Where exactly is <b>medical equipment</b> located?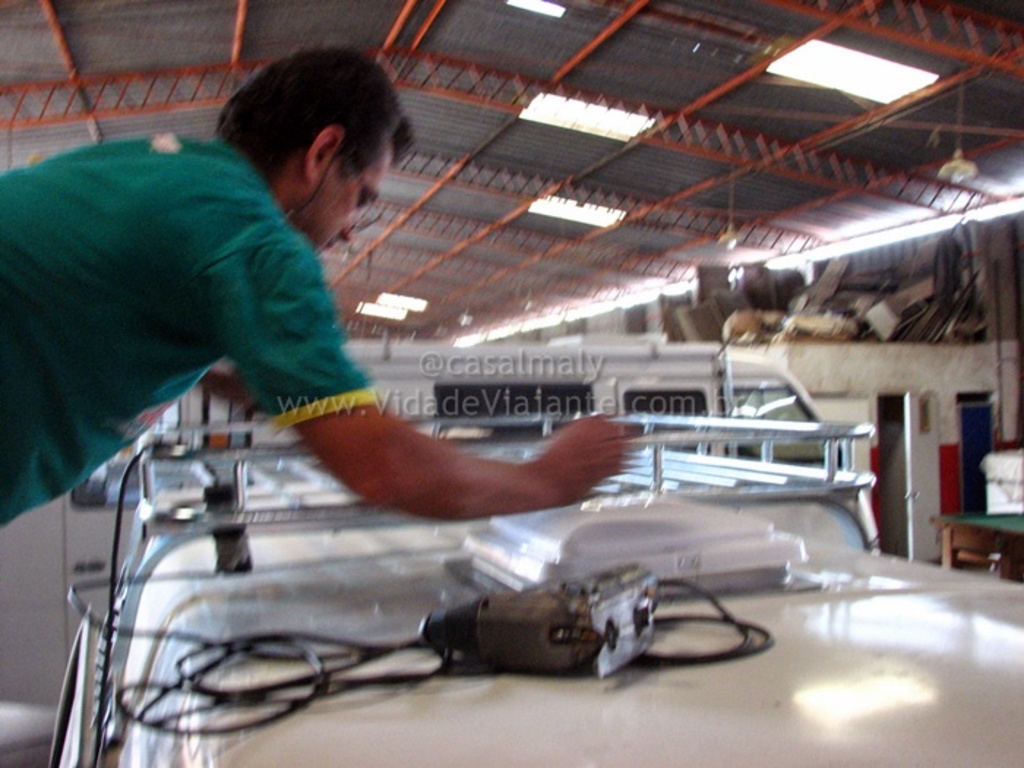
Its bounding box is (37, 94, 982, 752).
